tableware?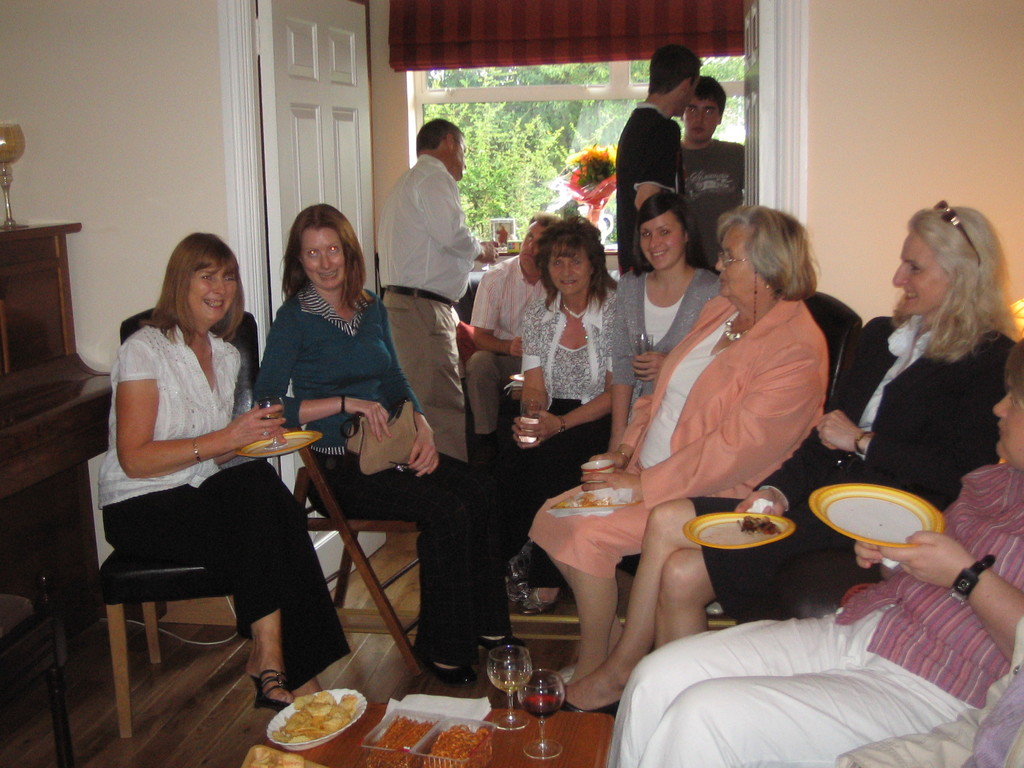
(x1=514, y1=666, x2=566, y2=764)
